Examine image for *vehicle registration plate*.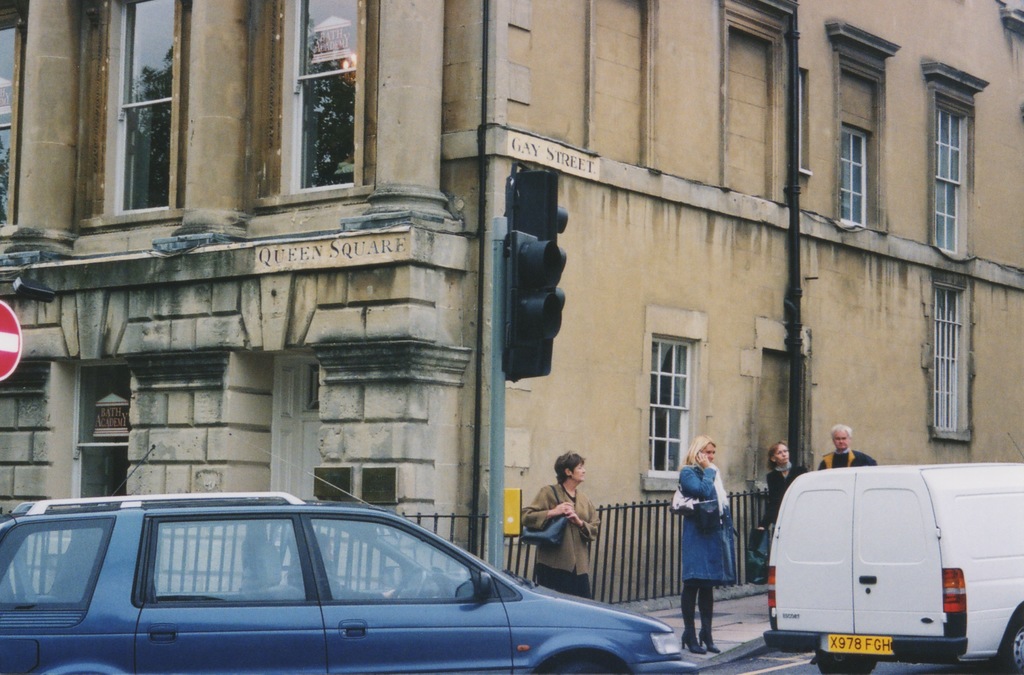
Examination result: detection(818, 631, 895, 654).
